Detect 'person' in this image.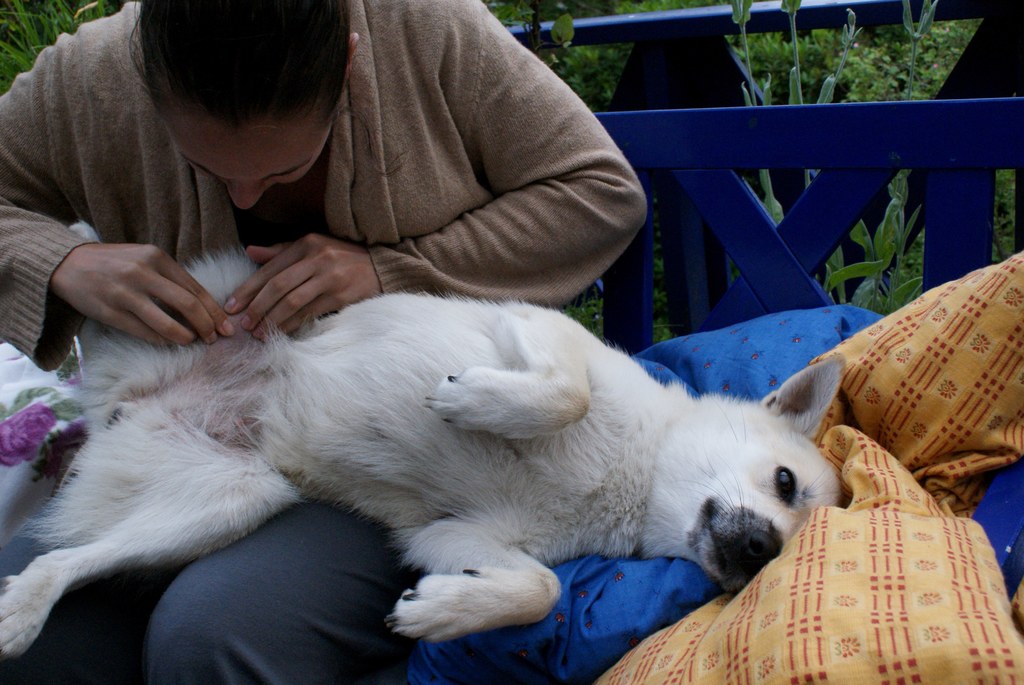
Detection: Rect(0, 0, 648, 377).
